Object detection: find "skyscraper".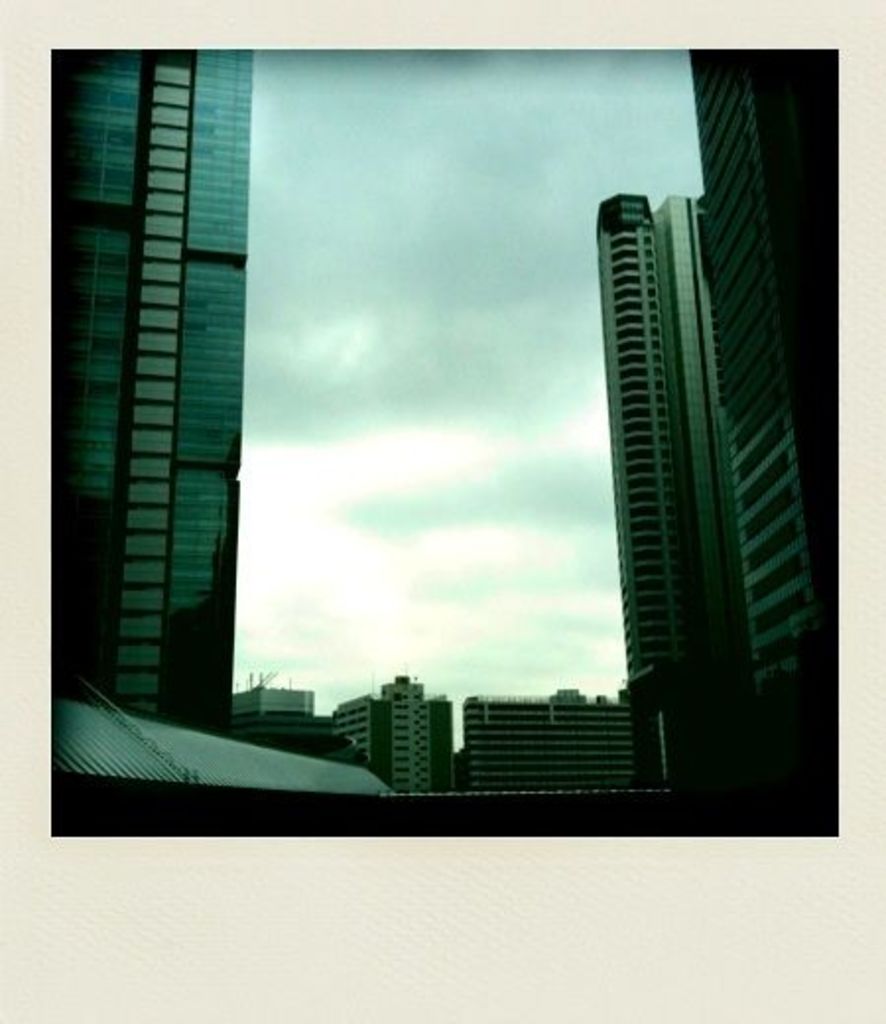
locate(236, 683, 313, 717).
